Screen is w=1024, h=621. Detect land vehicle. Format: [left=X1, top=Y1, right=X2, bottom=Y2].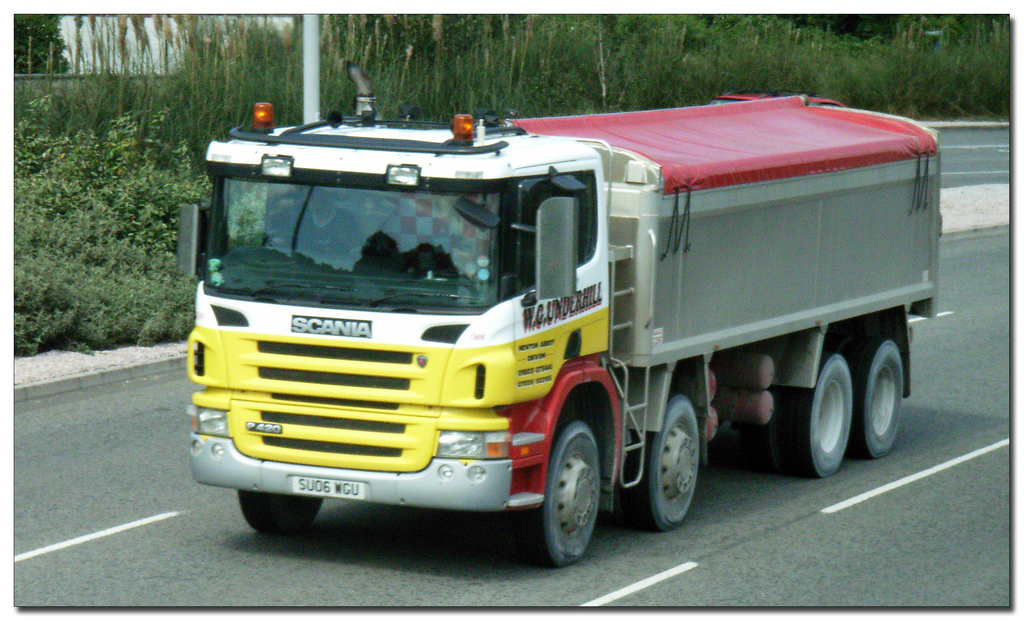
[left=178, top=63, right=940, bottom=568].
